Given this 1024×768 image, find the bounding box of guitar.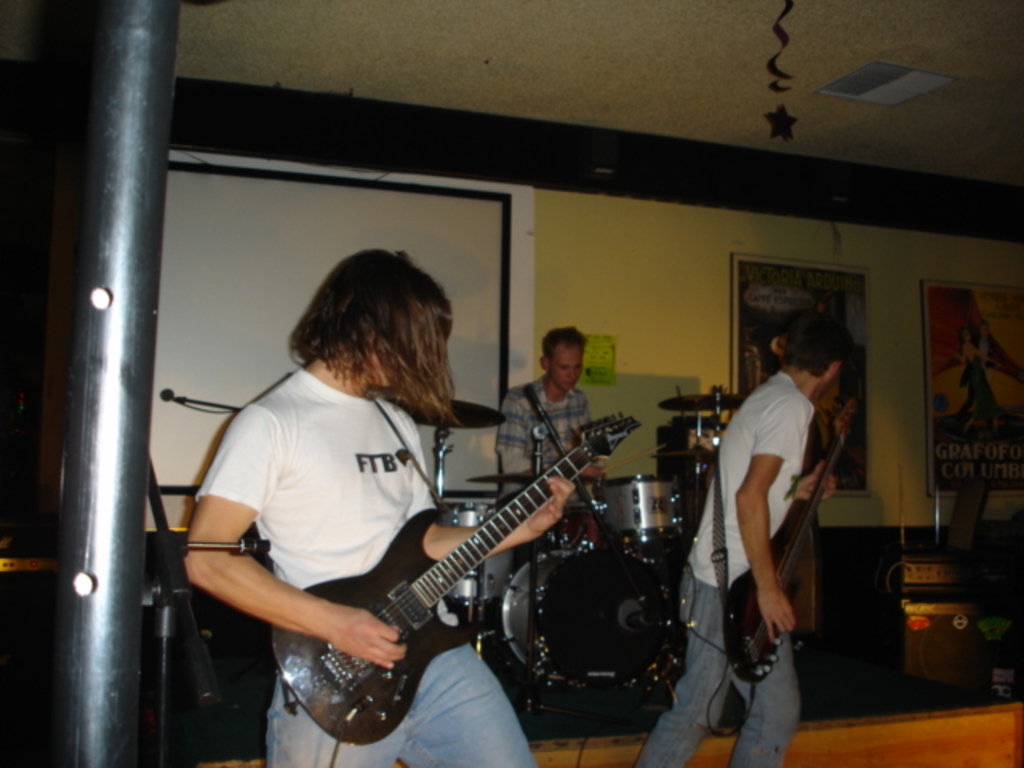
[x1=234, y1=410, x2=661, y2=747].
